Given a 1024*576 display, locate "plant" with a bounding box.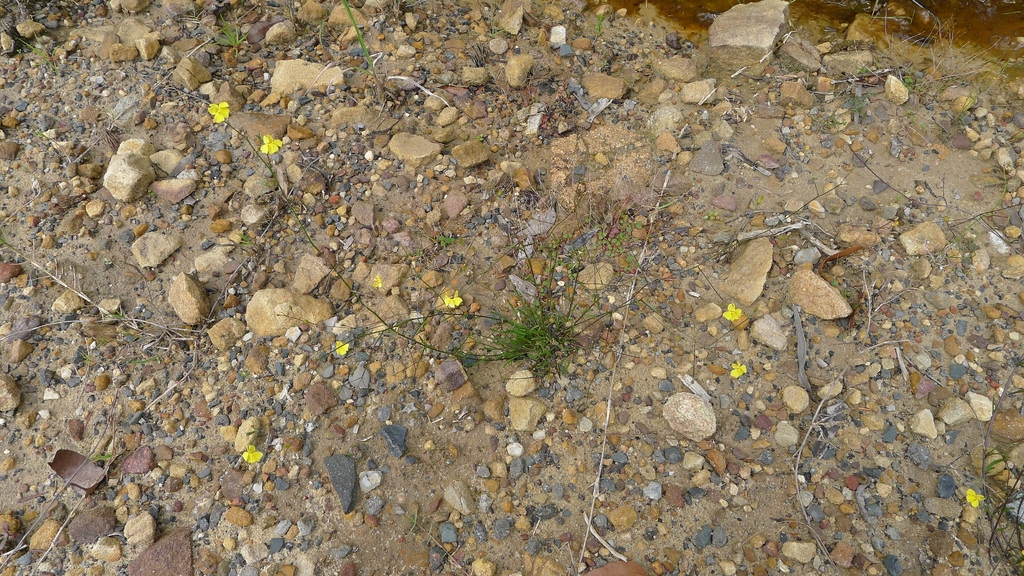
Located: select_region(929, 436, 1023, 575).
